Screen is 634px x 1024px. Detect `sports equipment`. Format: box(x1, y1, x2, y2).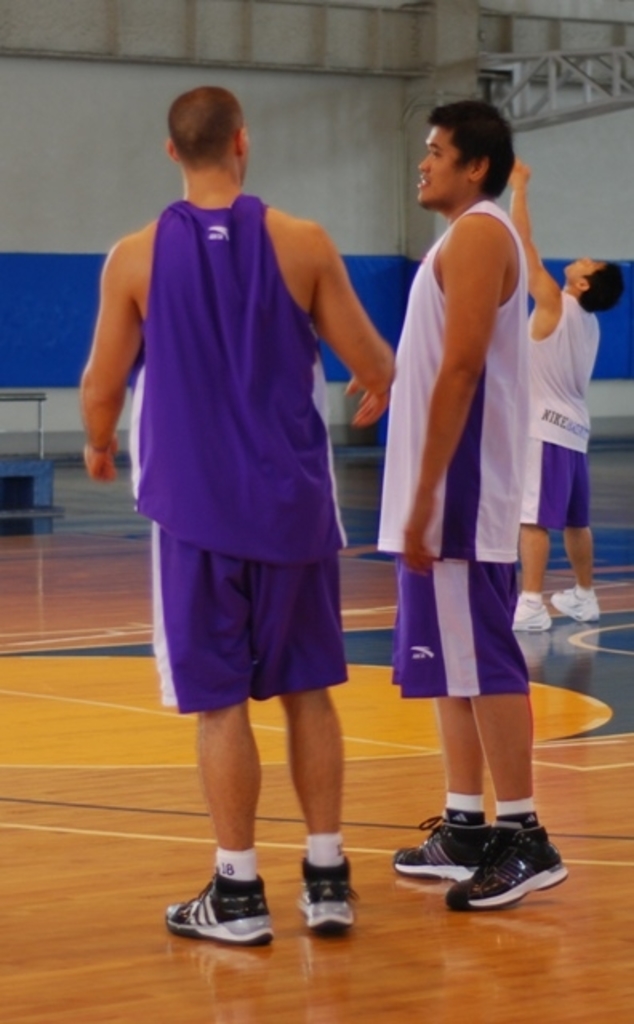
box(548, 590, 600, 624).
